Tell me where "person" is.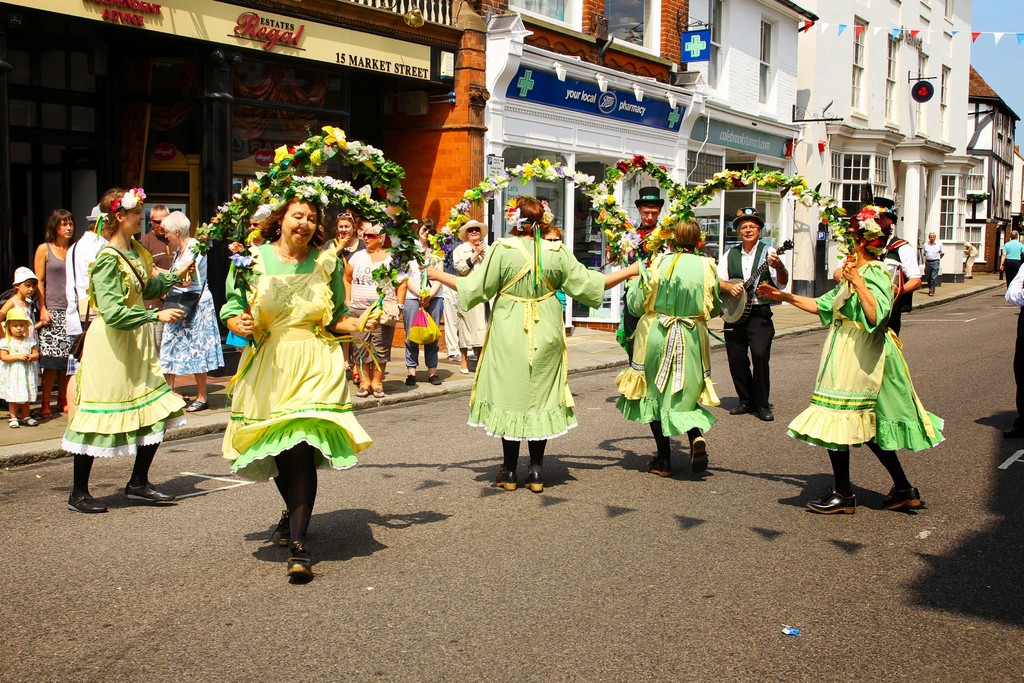
"person" is at box=[159, 211, 216, 413].
